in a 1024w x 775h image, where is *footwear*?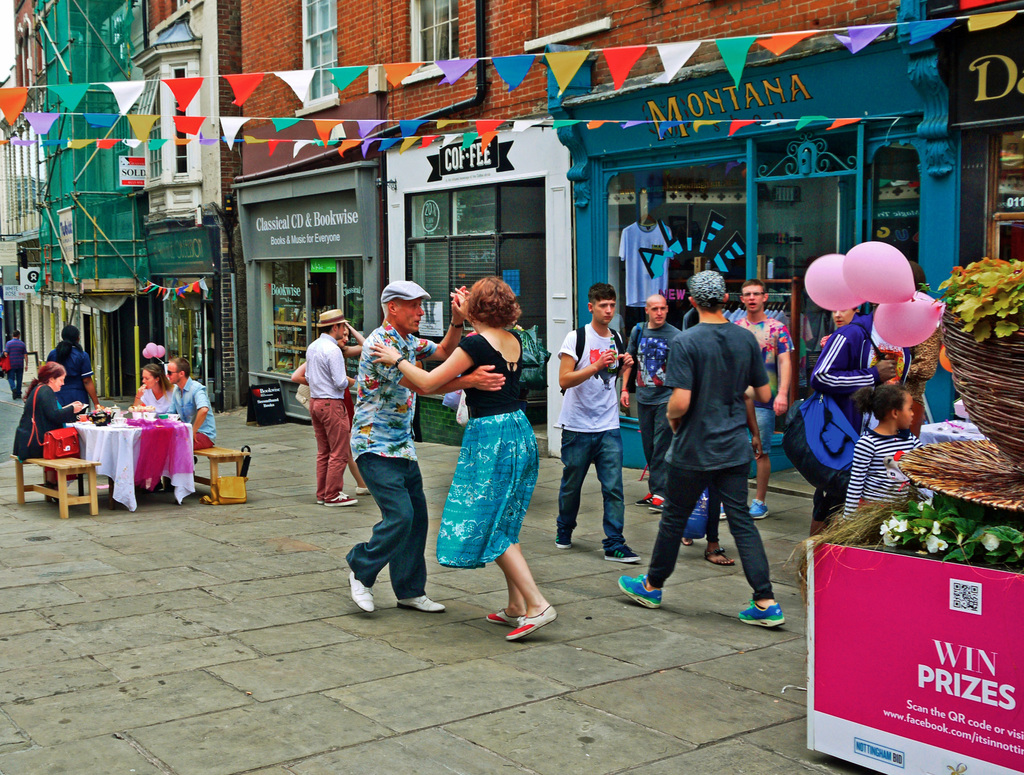
(x1=634, y1=493, x2=665, y2=510).
